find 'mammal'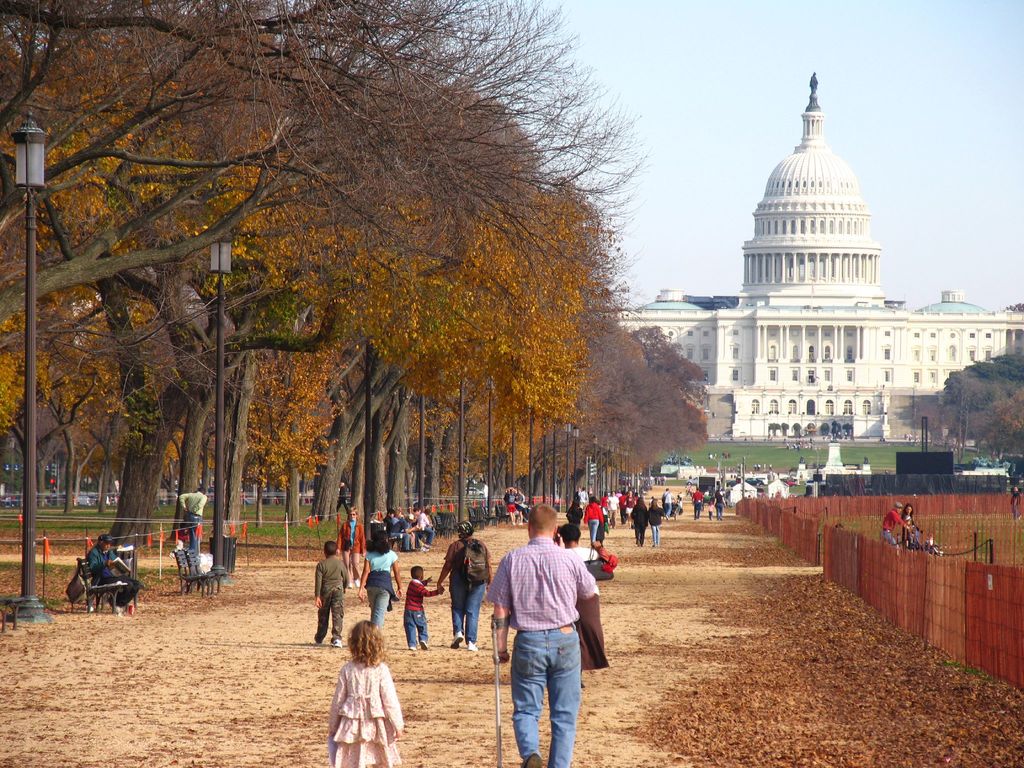
crop(515, 486, 529, 526)
